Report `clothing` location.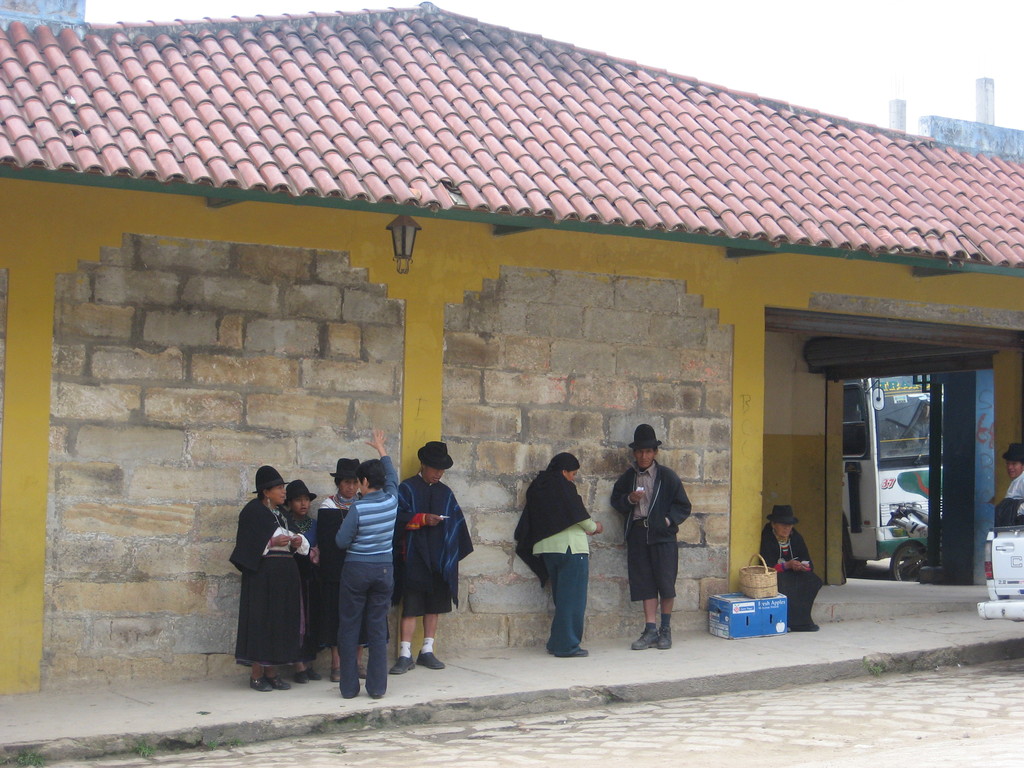
Report: box(611, 456, 692, 598).
